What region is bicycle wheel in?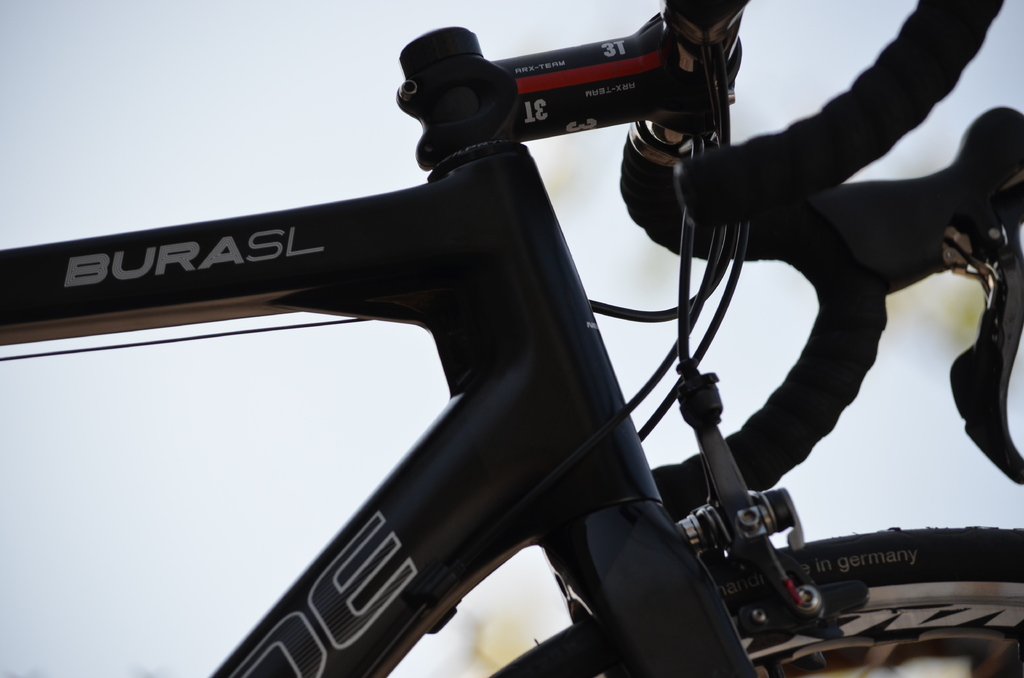
locate(488, 521, 1023, 677).
